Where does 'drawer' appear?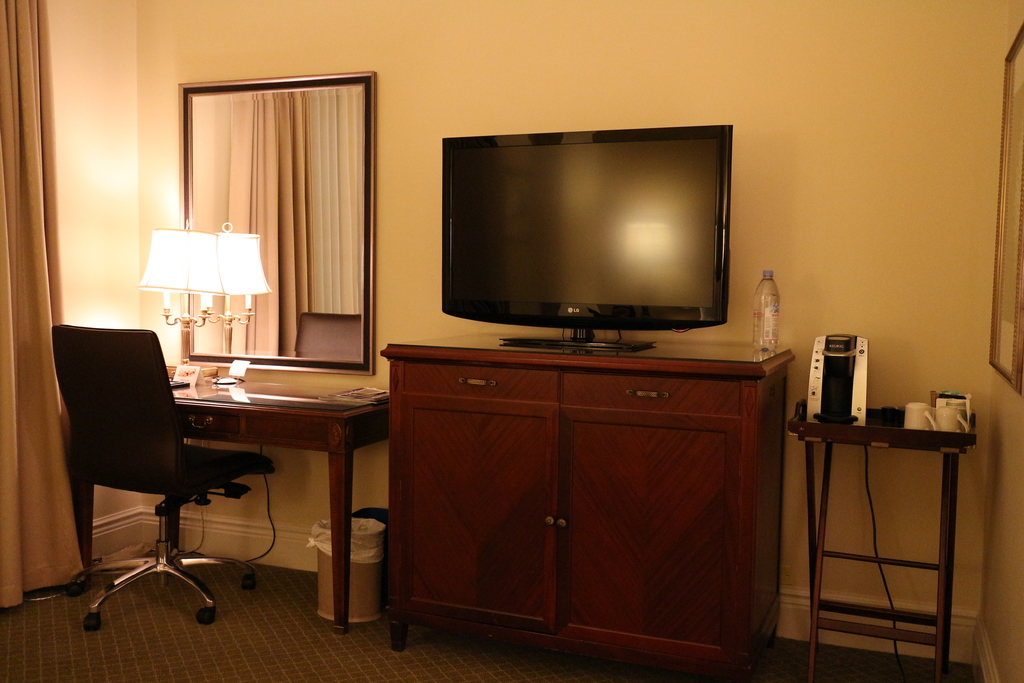
Appears at x1=562, y1=371, x2=739, y2=415.
